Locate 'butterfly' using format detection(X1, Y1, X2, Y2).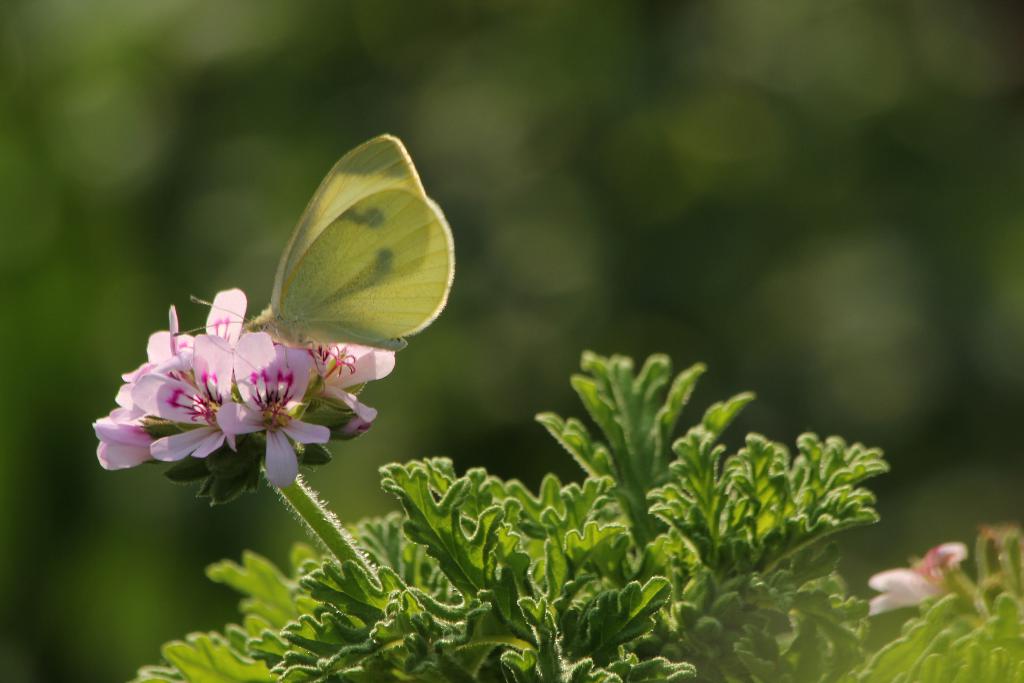
detection(196, 130, 458, 408).
